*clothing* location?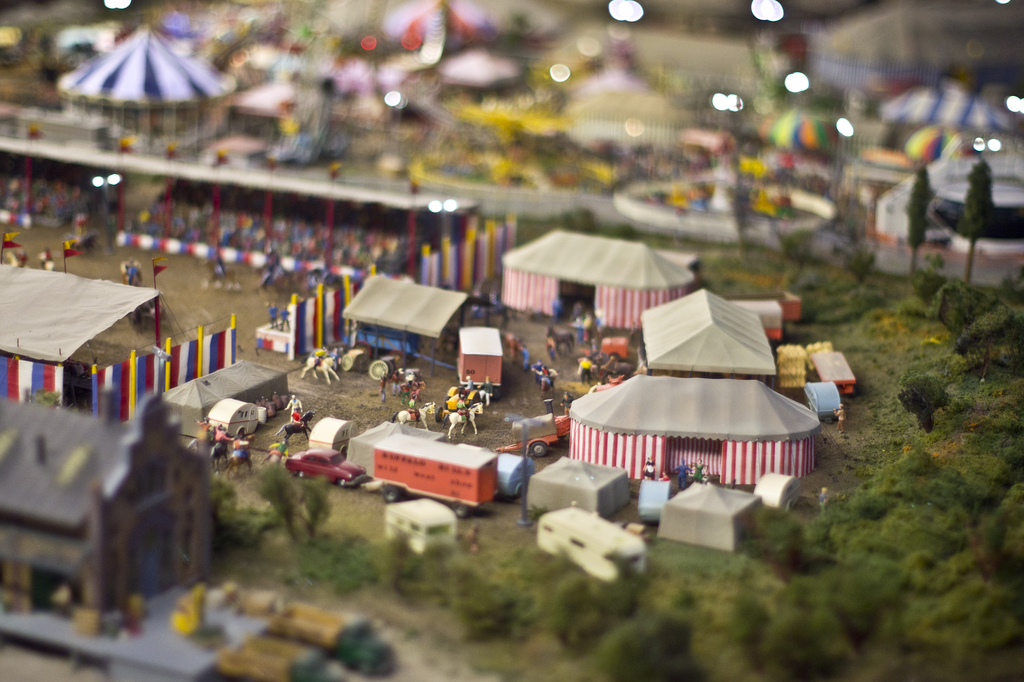
675,464,691,489
